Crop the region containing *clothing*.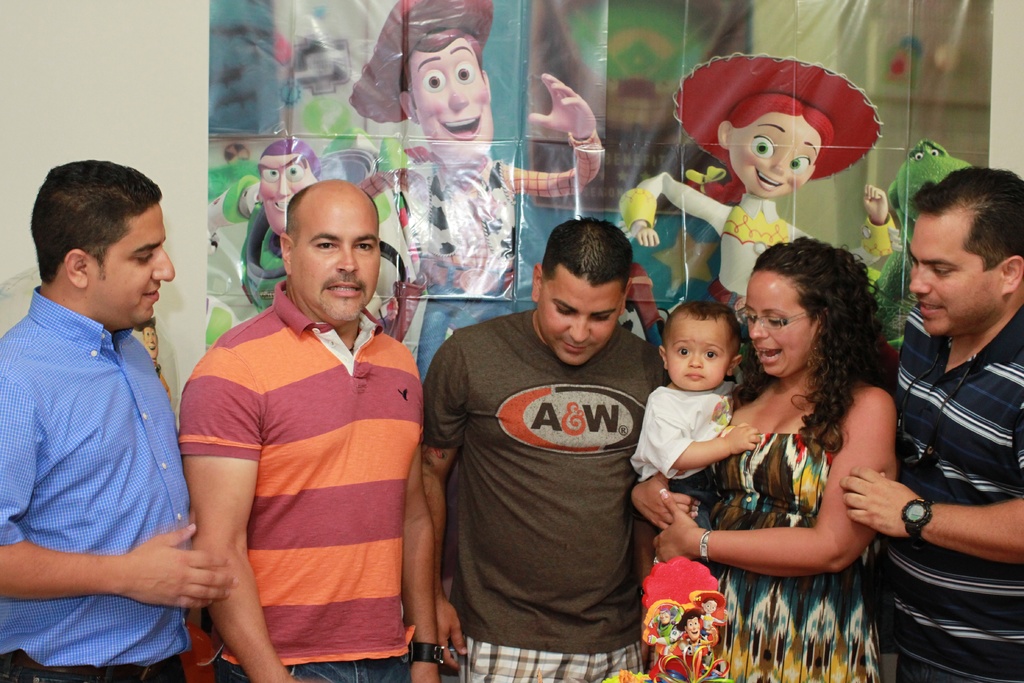
Crop region: <bbox>0, 288, 194, 682</bbox>.
